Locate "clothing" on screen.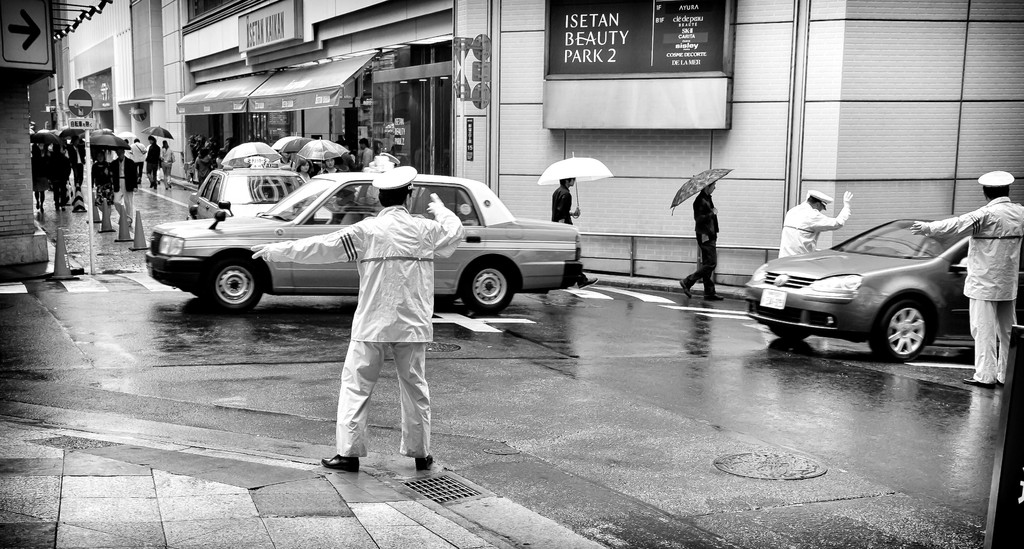
On screen at 534 186 588 265.
